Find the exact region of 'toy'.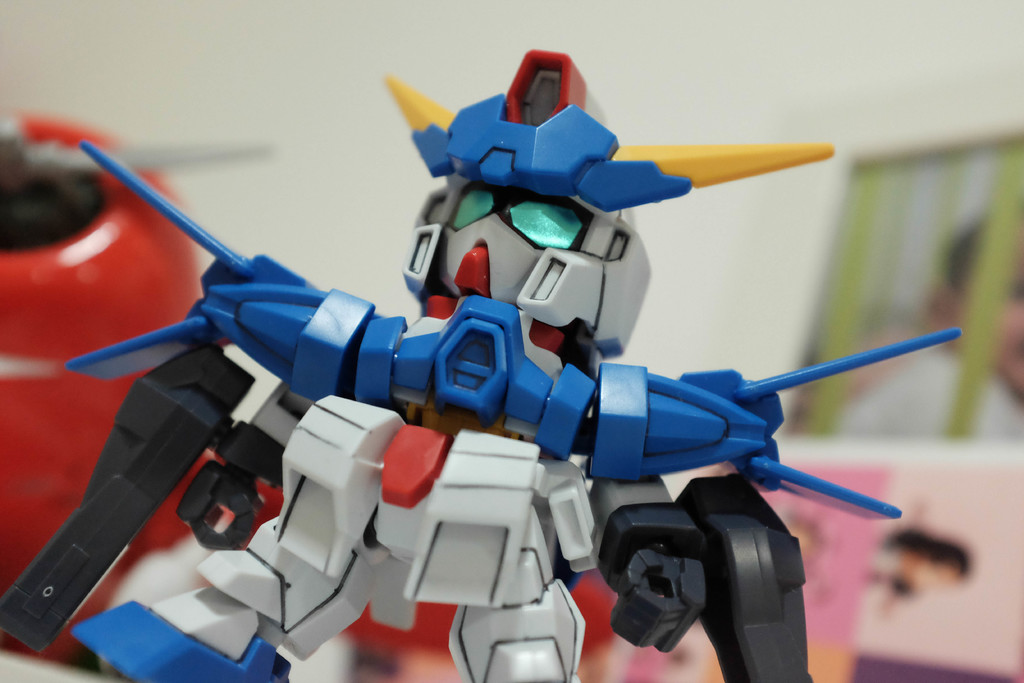
Exact region: rect(47, 63, 922, 668).
